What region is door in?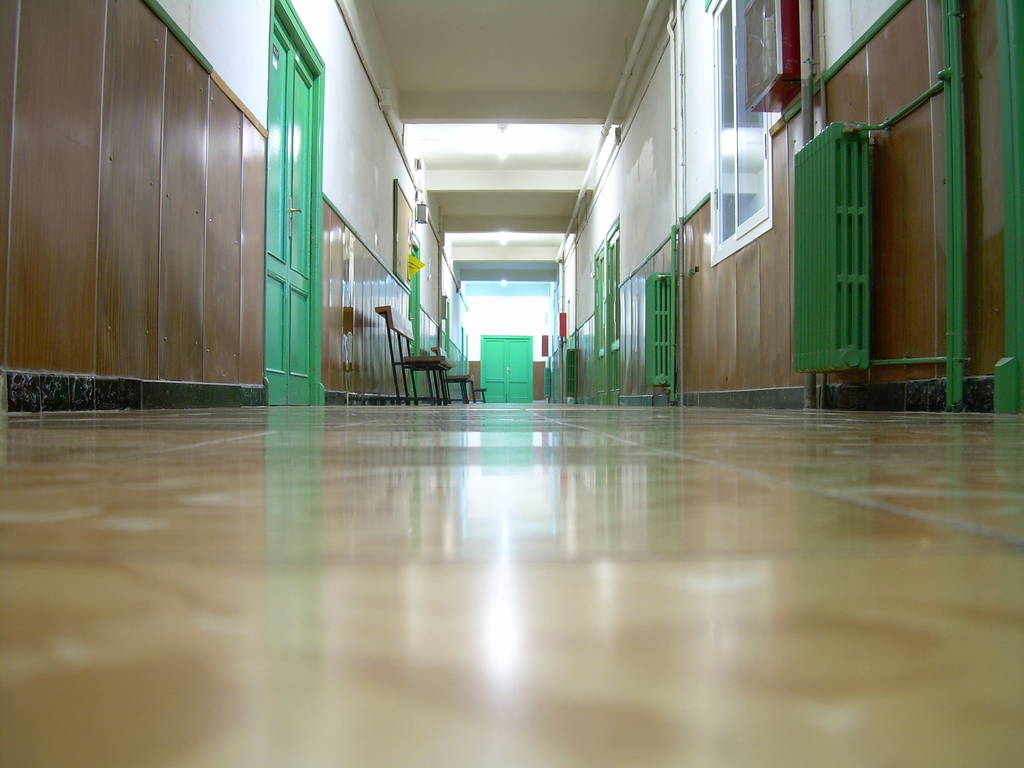
[left=403, top=241, right=419, bottom=401].
